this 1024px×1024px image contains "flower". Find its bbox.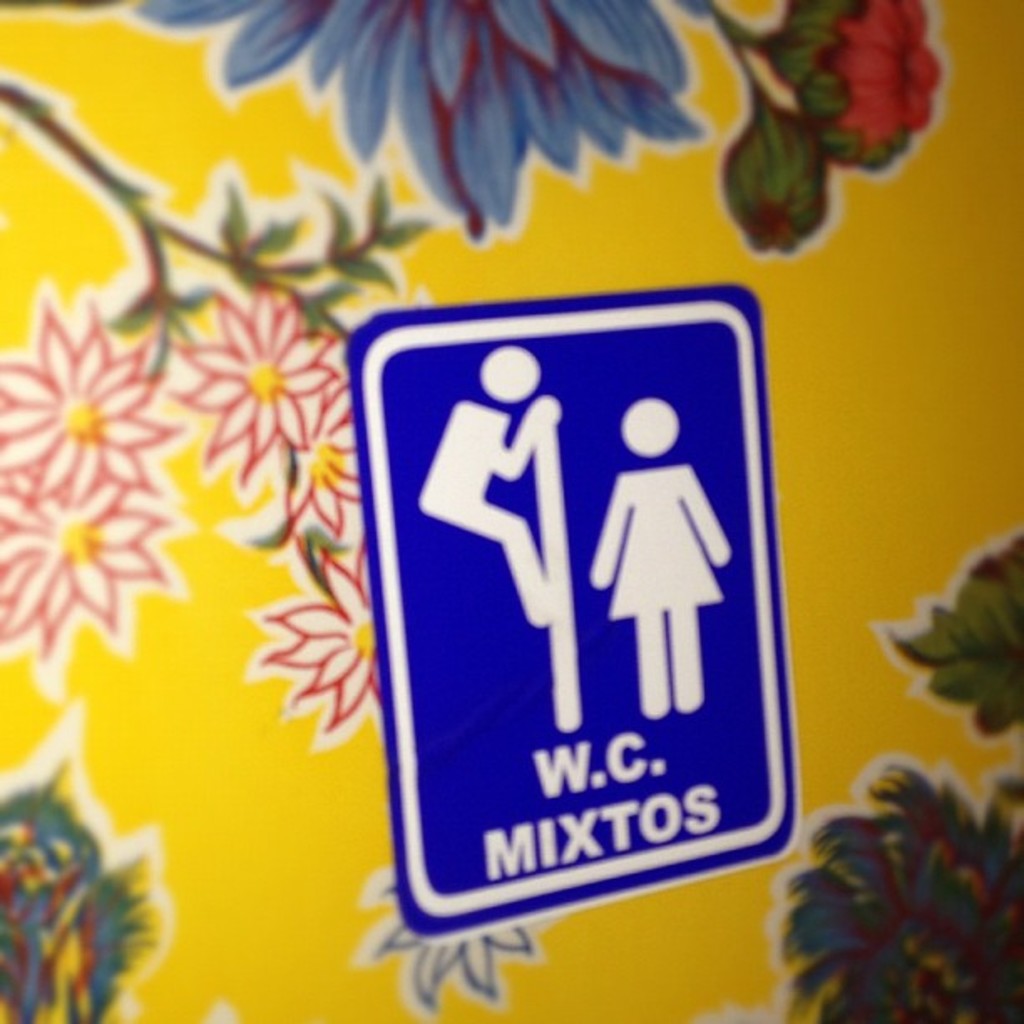
(0, 293, 176, 494).
